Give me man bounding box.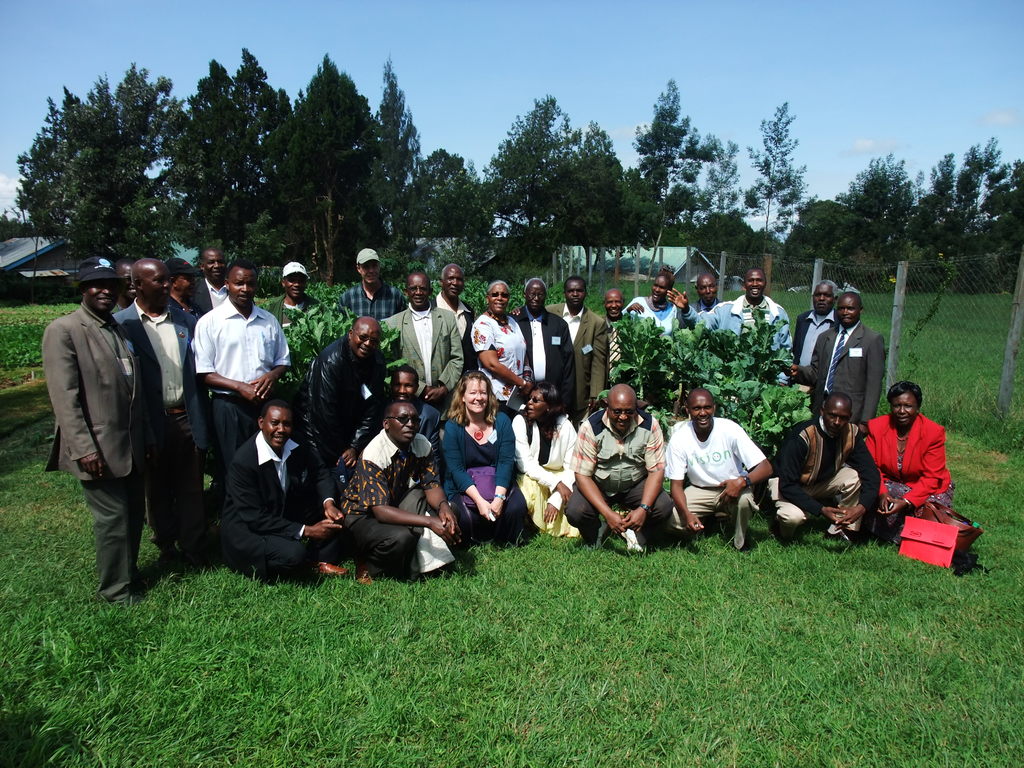
(191,257,294,503).
